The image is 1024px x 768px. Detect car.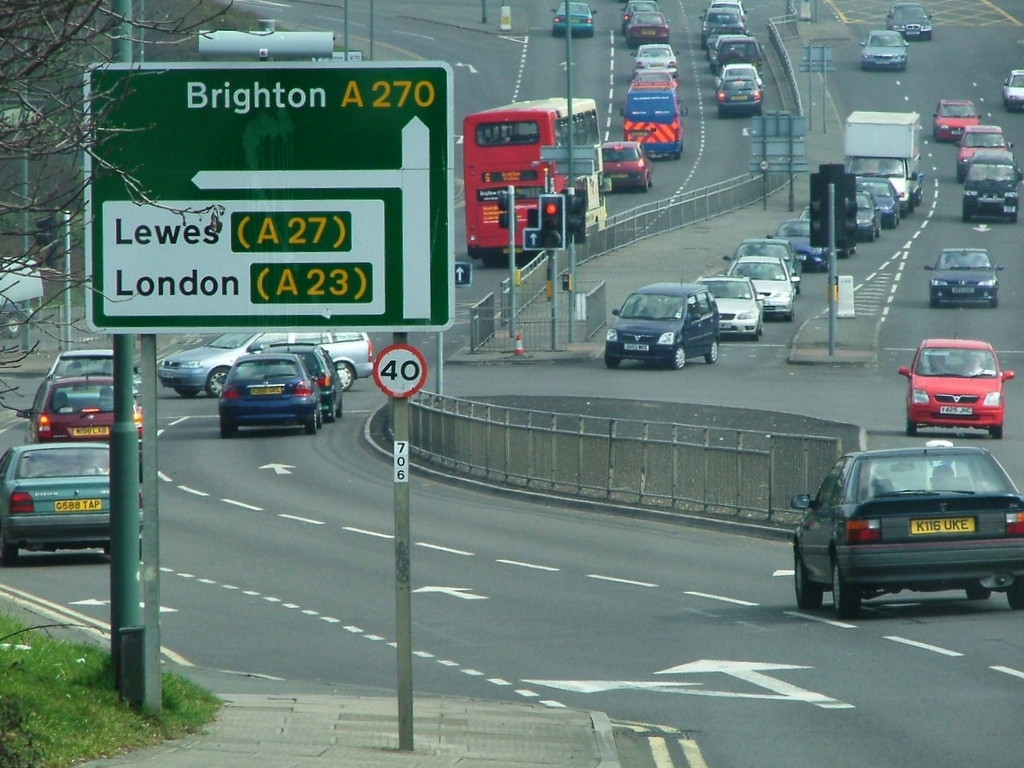
Detection: box(859, 28, 907, 71).
